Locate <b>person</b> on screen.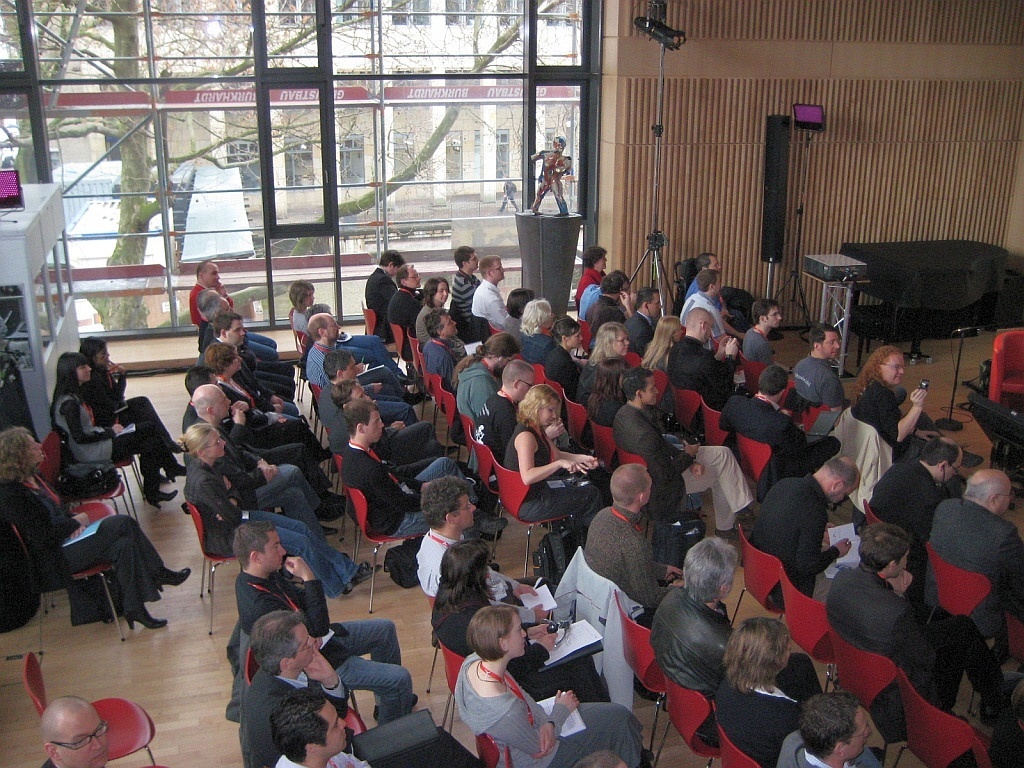
On screen at bbox=[868, 427, 971, 538].
